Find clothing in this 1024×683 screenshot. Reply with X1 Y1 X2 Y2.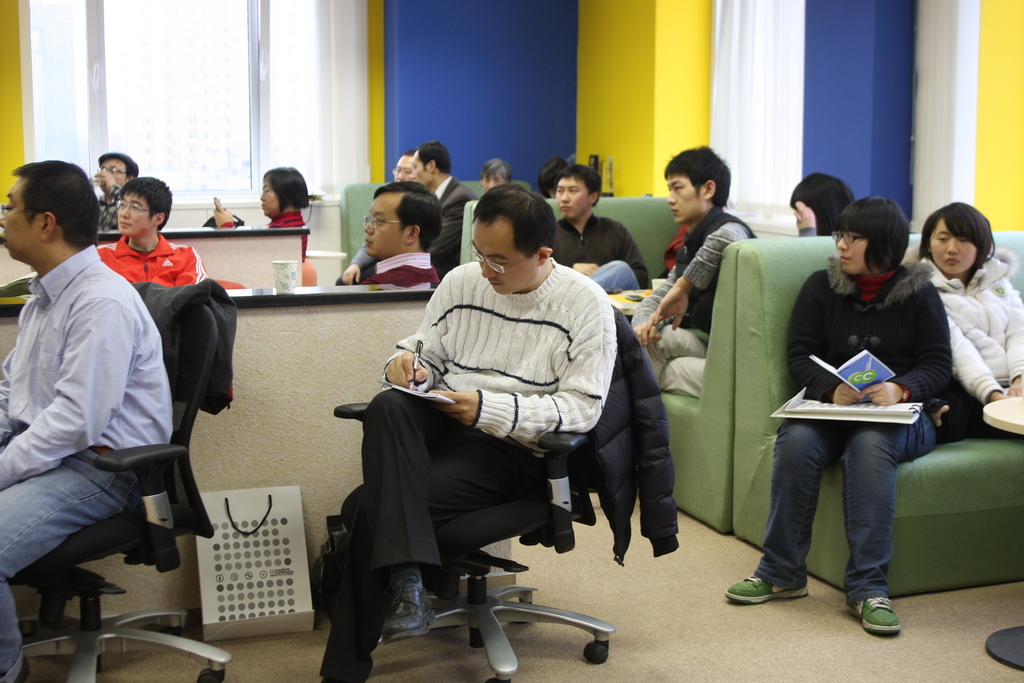
557 212 652 294.
